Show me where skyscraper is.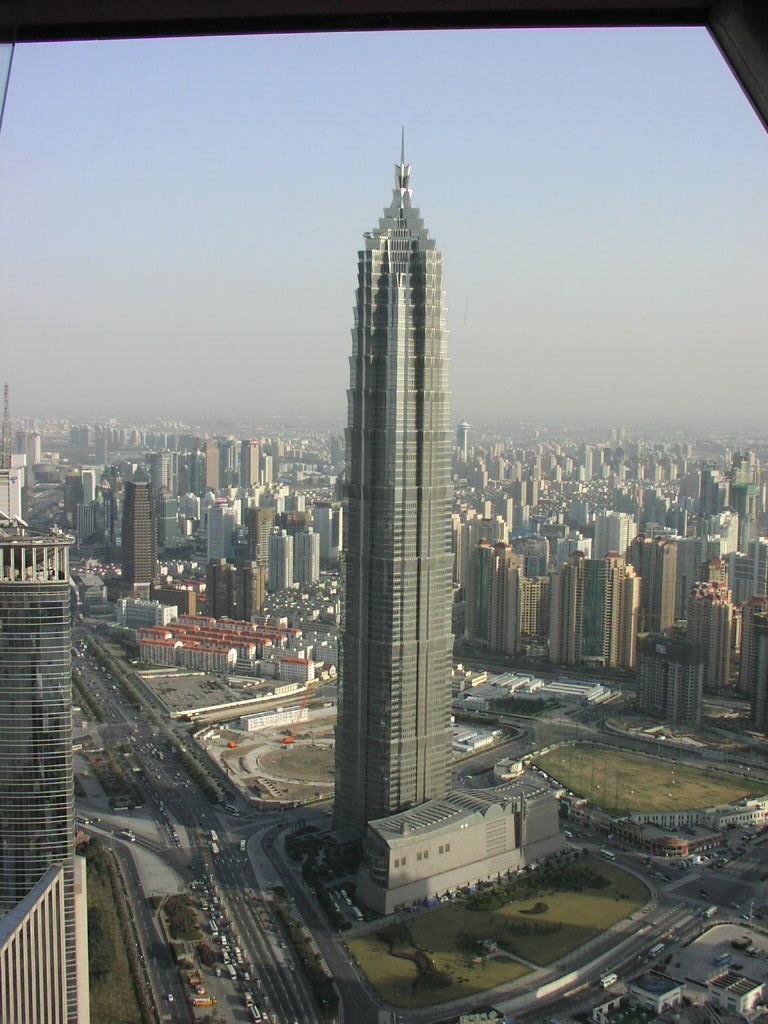
skyscraper is at box(0, 513, 91, 1023).
